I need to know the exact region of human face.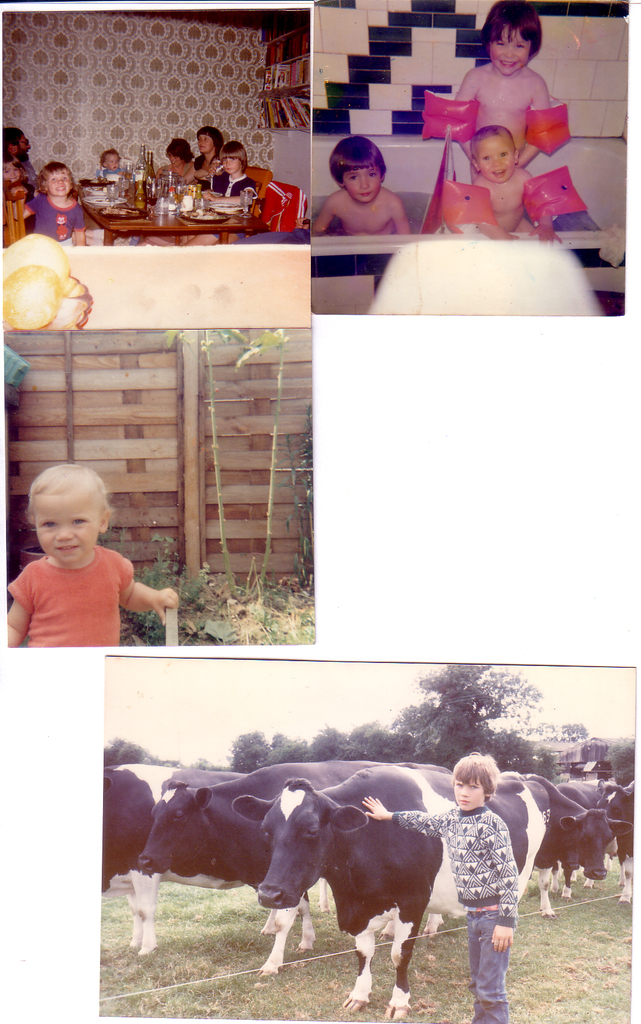
Region: region(223, 150, 235, 176).
